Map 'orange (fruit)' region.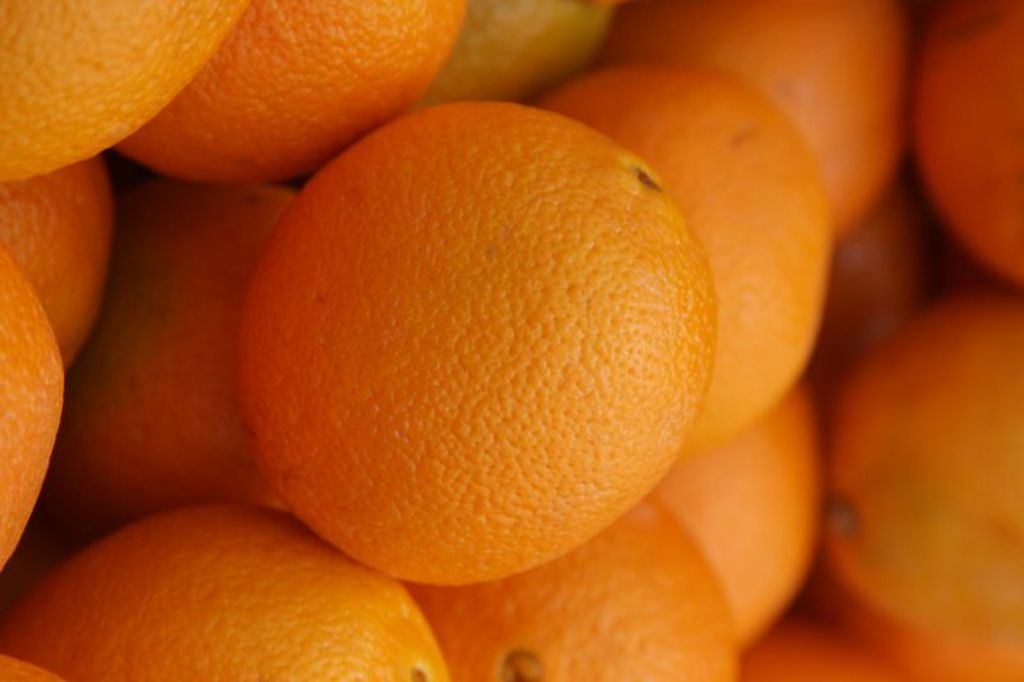
Mapped to 538,69,838,435.
